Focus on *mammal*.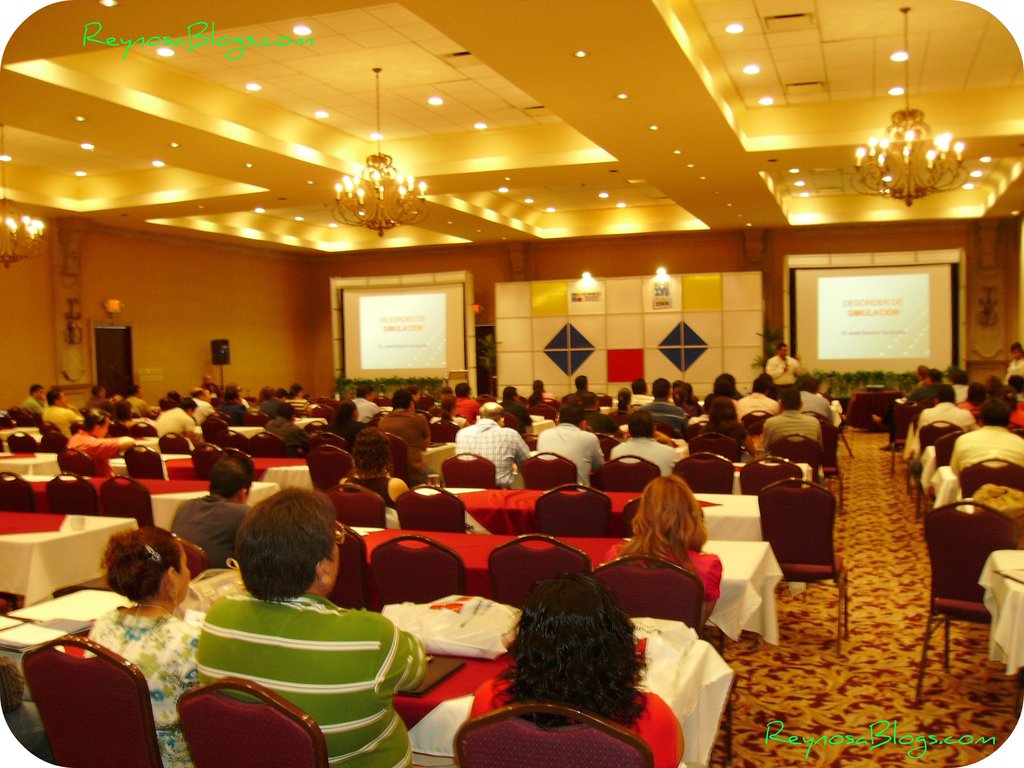
Focused at locate(182, 387, 218, 416).
